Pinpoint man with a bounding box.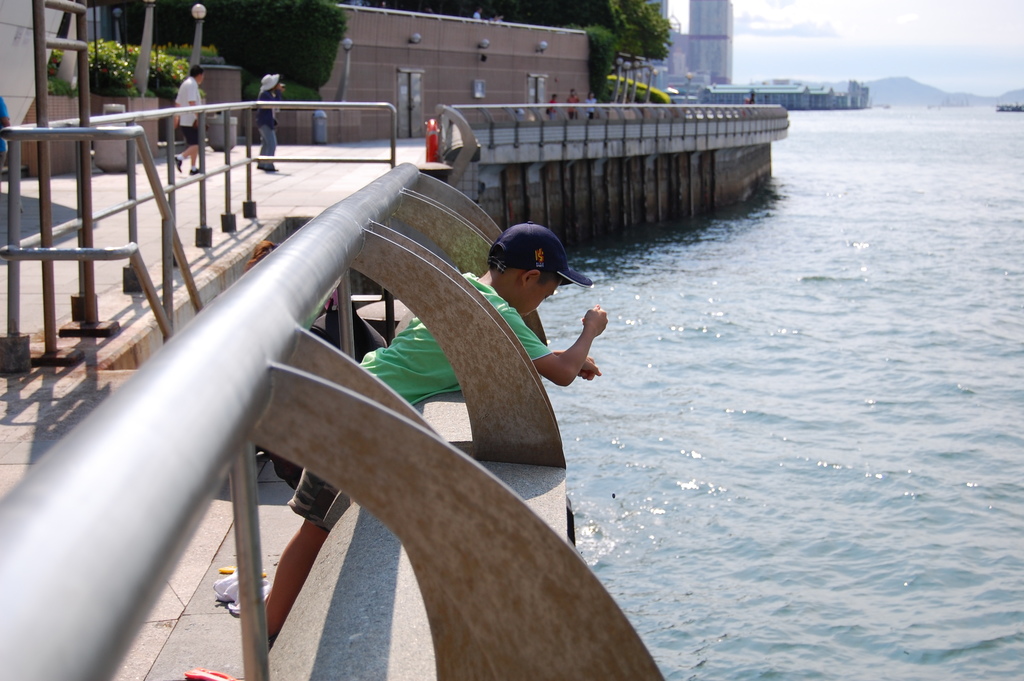
x1=255, y1=73, x2=280, y2=173.
